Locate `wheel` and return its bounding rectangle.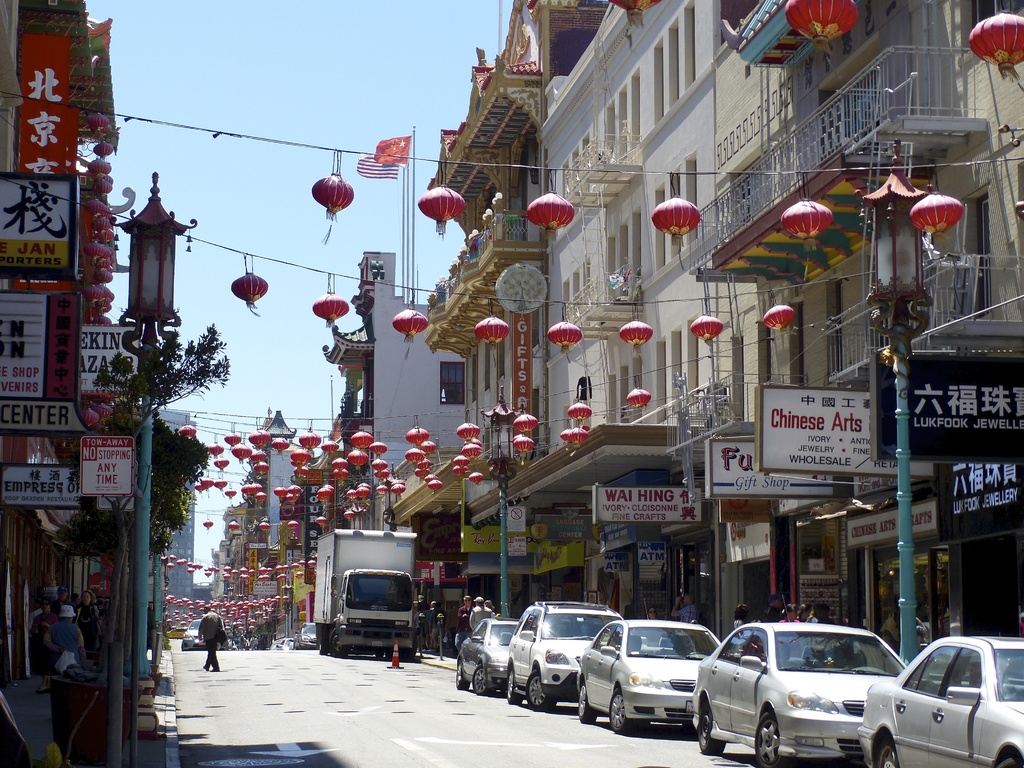
[697,703,727,758].
